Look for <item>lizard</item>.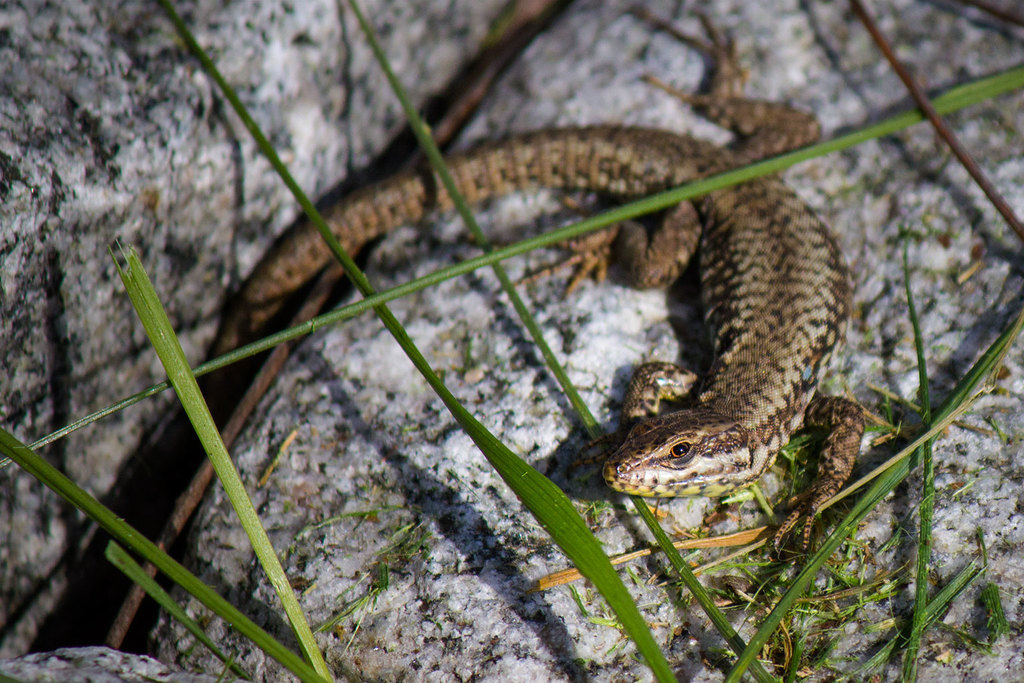
Found: l=166, t=75, r=877, b=588.
